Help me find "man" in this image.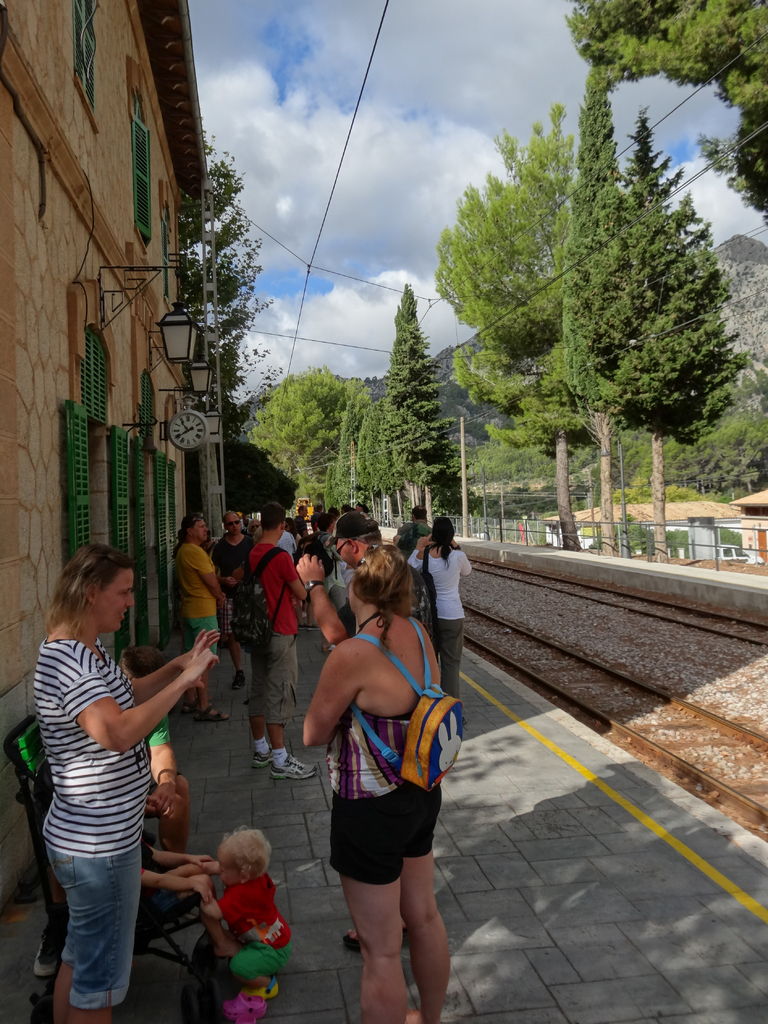
Found it: box(396, 504, 432, 623).
